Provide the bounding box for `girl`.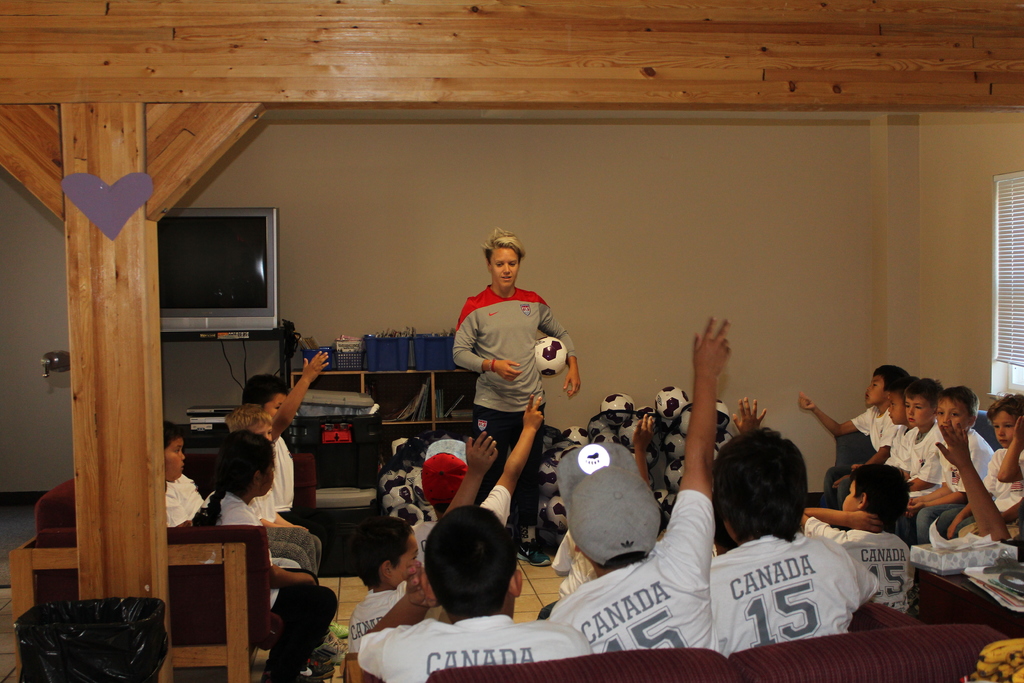
(left=189, top=438, right=335, bottom=680).
